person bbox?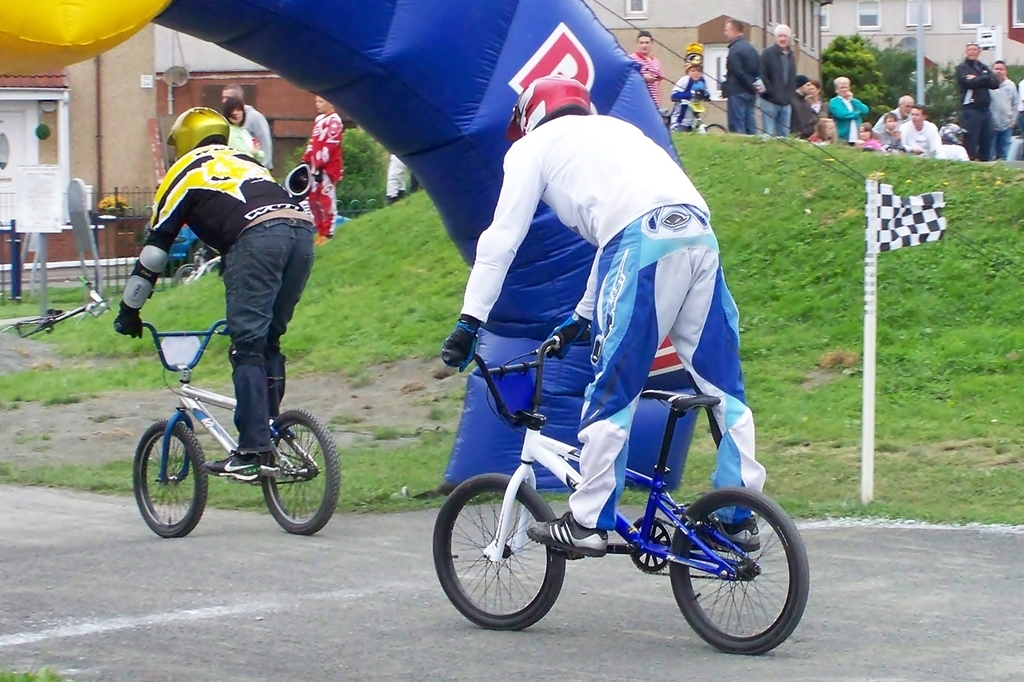
BBox(626, 35, 664, 110)
